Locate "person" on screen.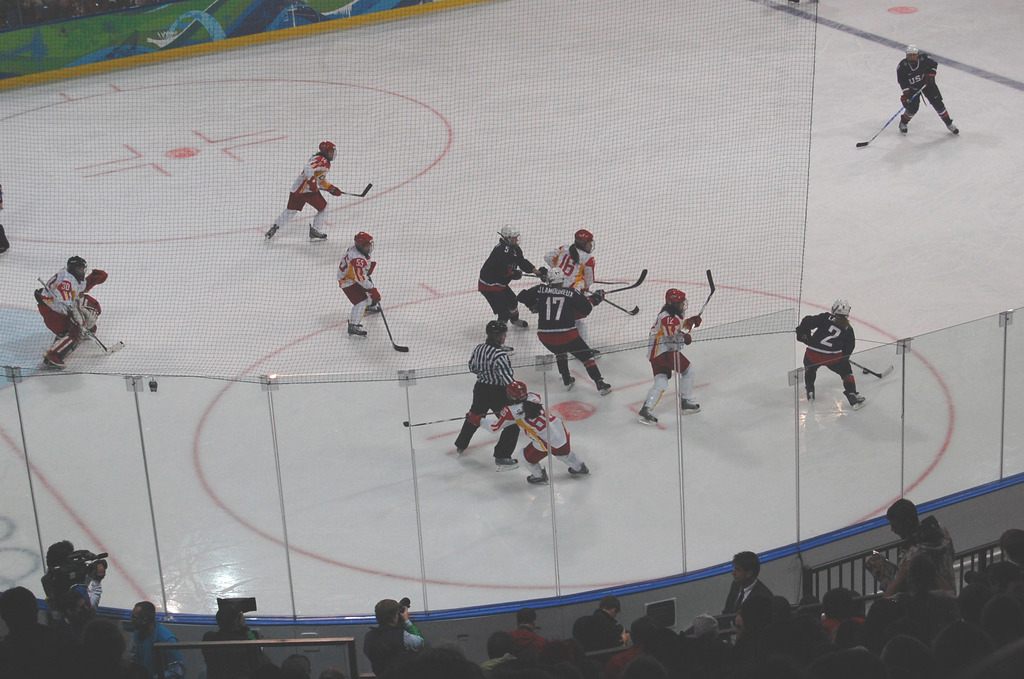
On screen at bbox=[262, 136, 346, 245].
